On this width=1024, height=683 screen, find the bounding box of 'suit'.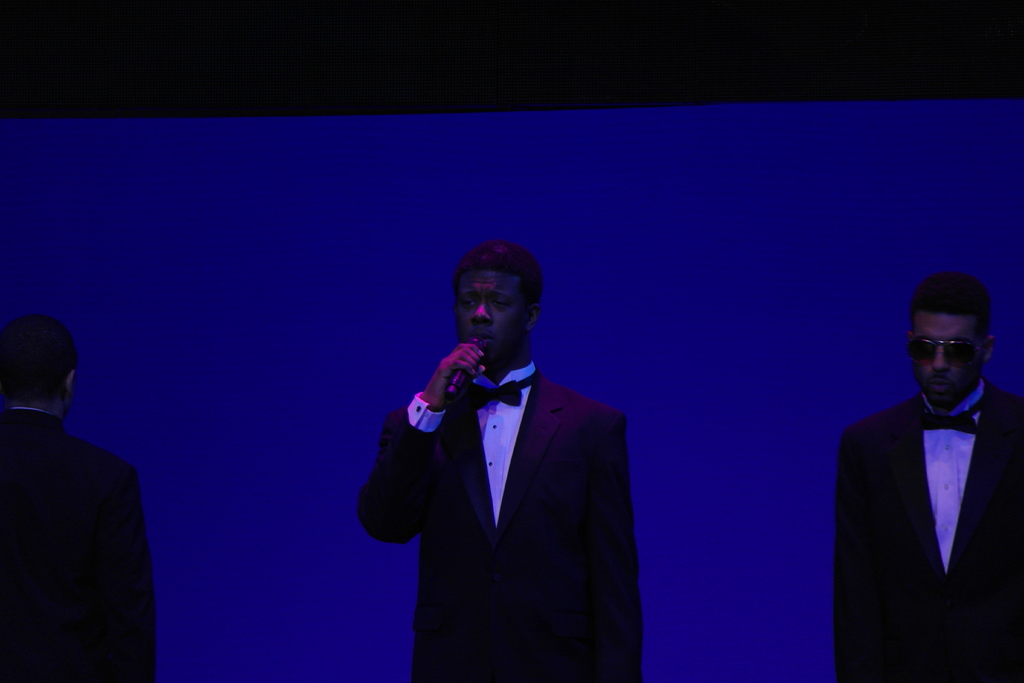
Bounding box: box(364, 291, 657, 668).
